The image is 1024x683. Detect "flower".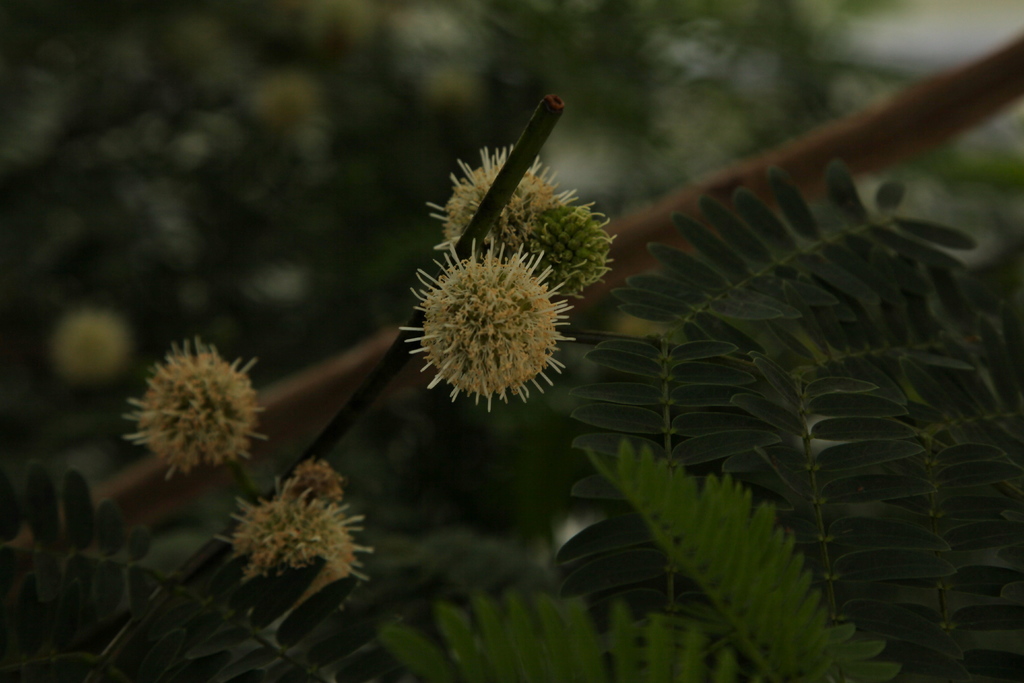
Detection: <bbox>117, 335, 265, 498</bbox>.
